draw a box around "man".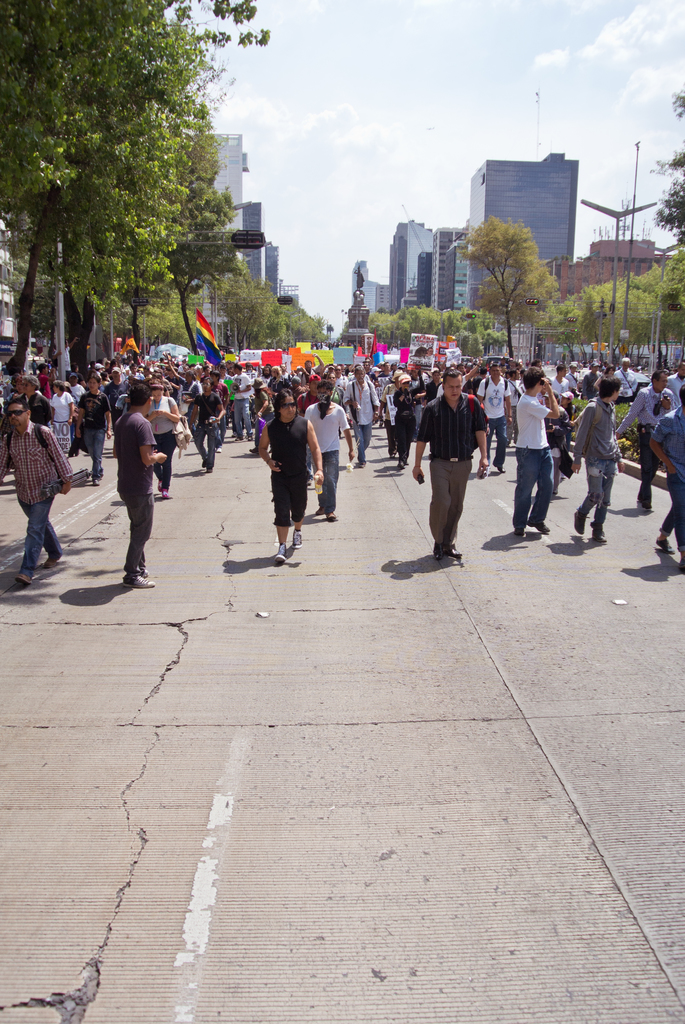
(0,392,69,586).
